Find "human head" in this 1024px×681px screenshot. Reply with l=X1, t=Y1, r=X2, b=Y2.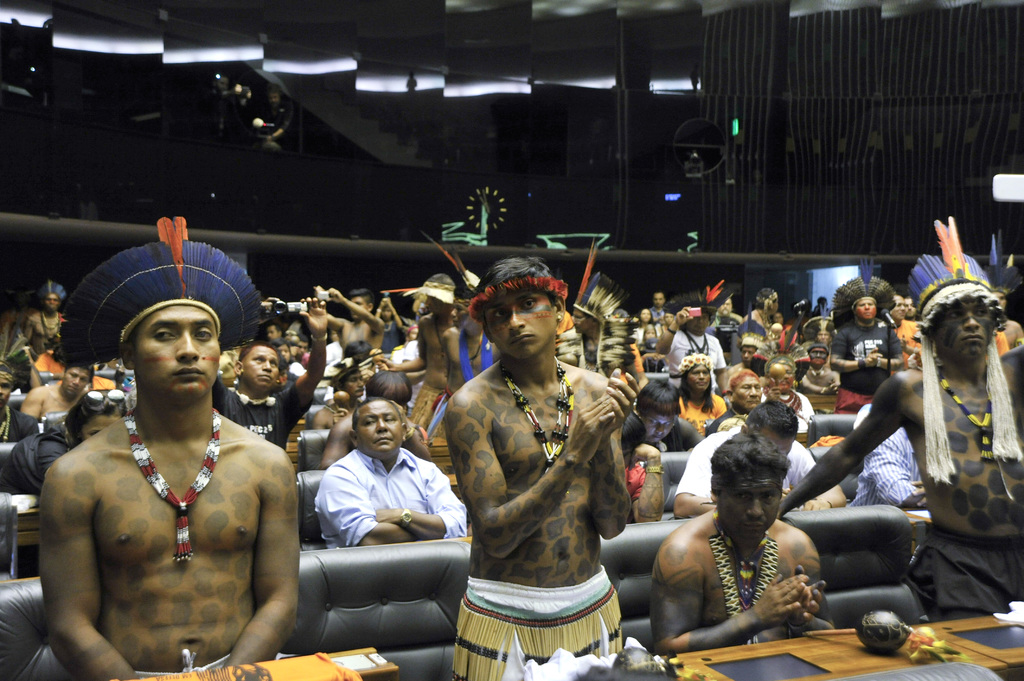
l=59, t=364, r=98, b=399.
